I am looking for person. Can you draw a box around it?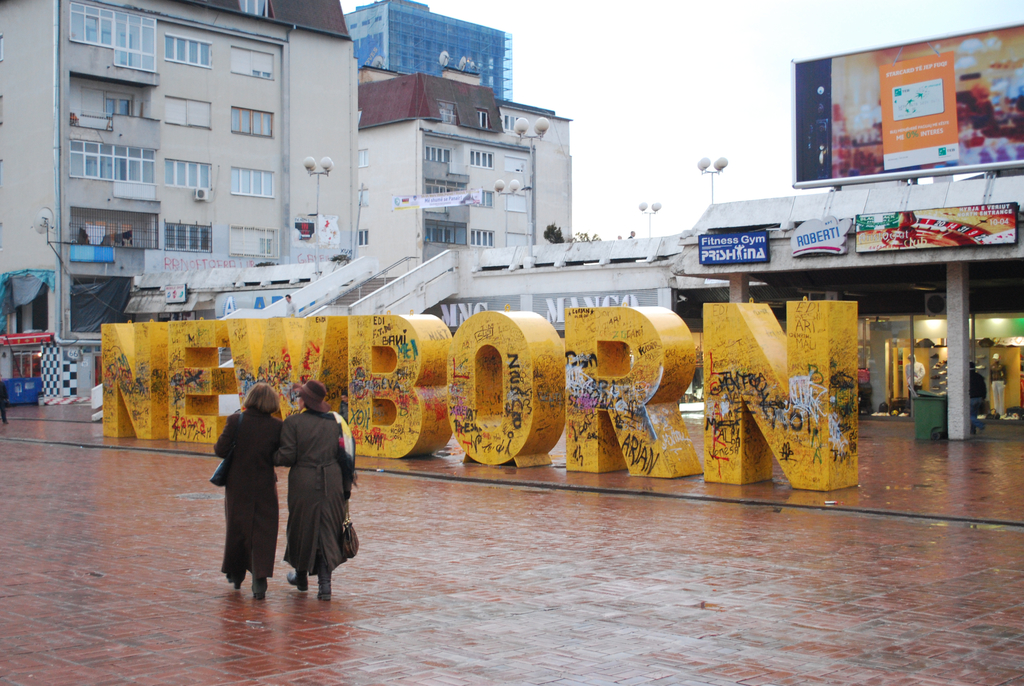
Sure, the bounding box is 972/362/988/437.
